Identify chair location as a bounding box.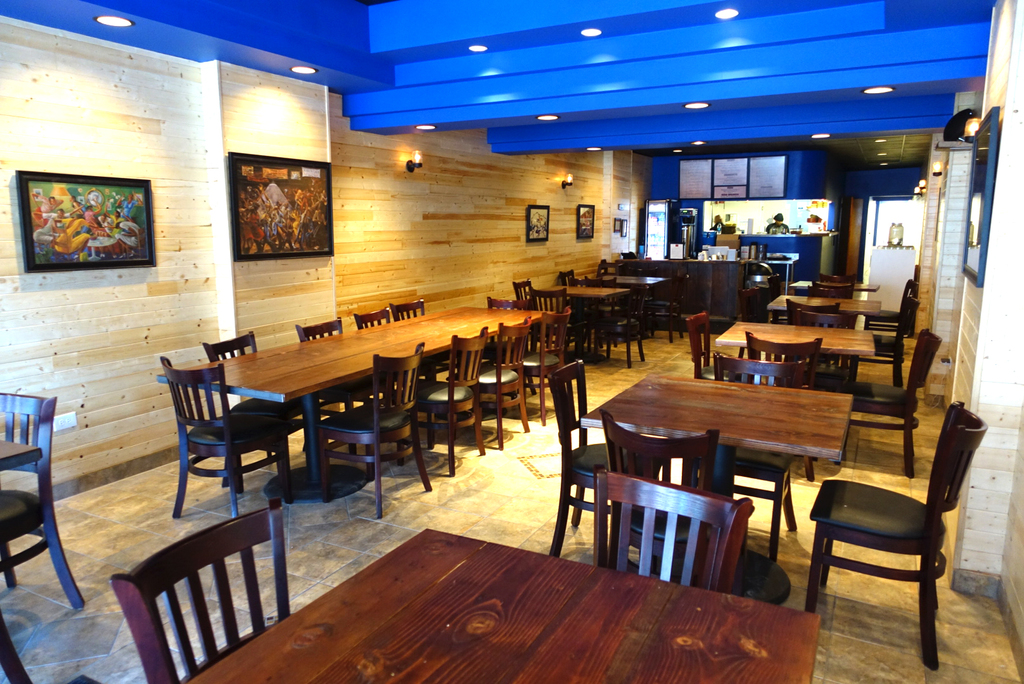
Rect(588, 278, 621, 347).
